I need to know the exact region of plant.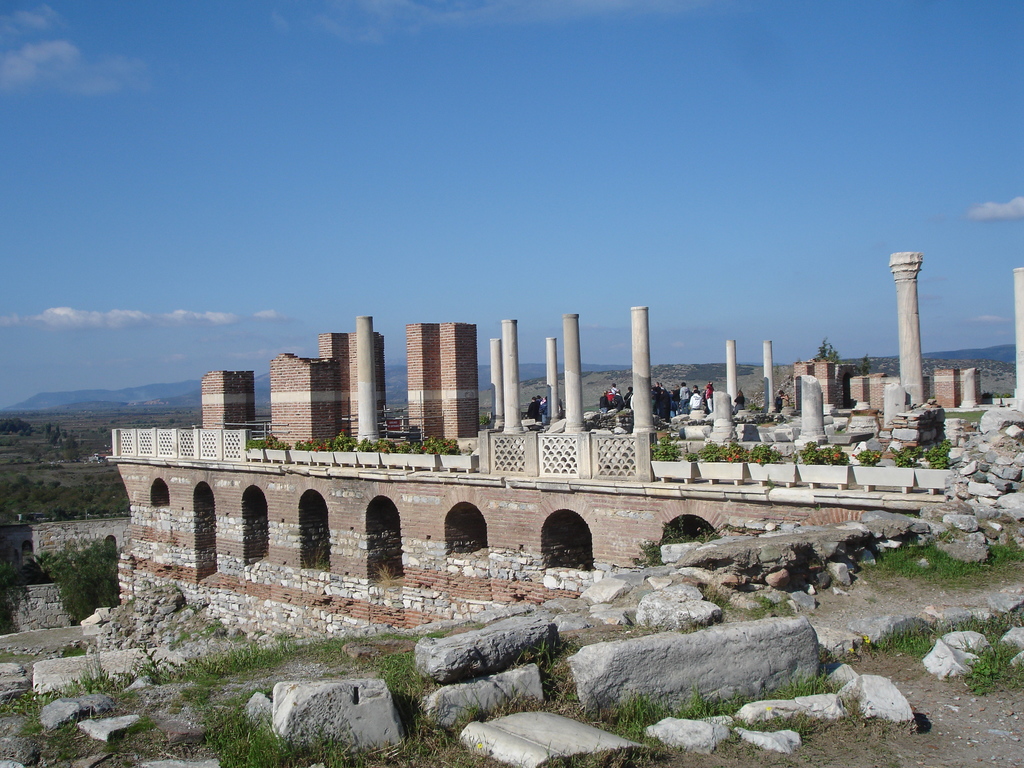
Region: select_region(242, 438, 267, 453).
